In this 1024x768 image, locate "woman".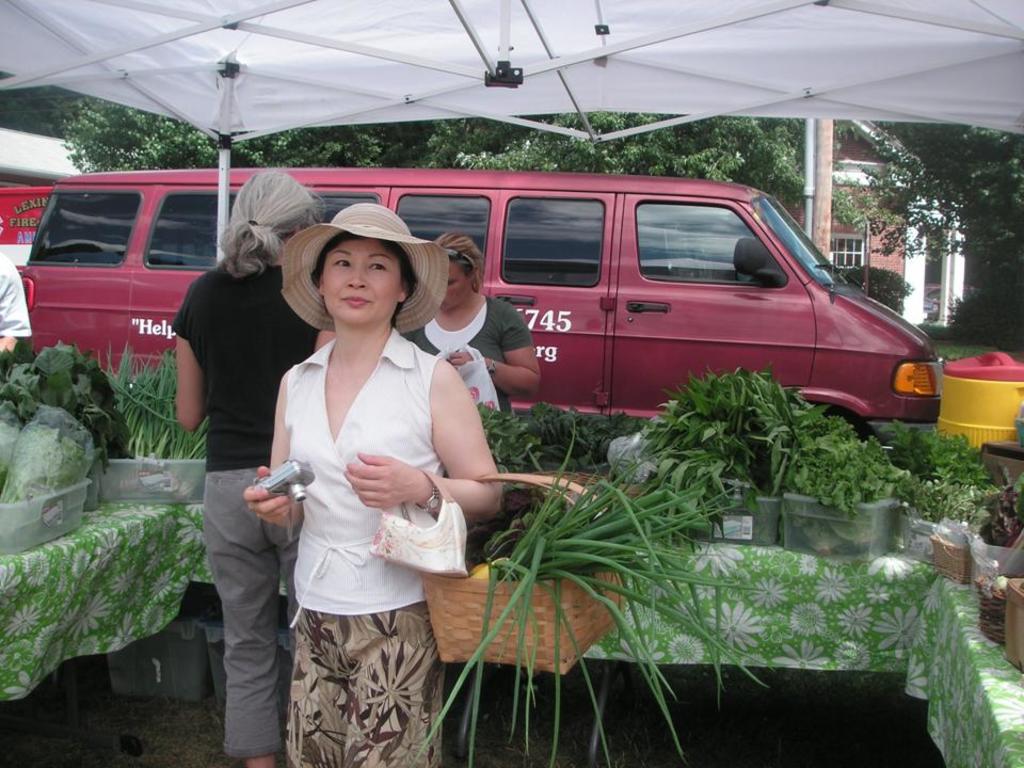
Bounding box: 404,235,543,411.
